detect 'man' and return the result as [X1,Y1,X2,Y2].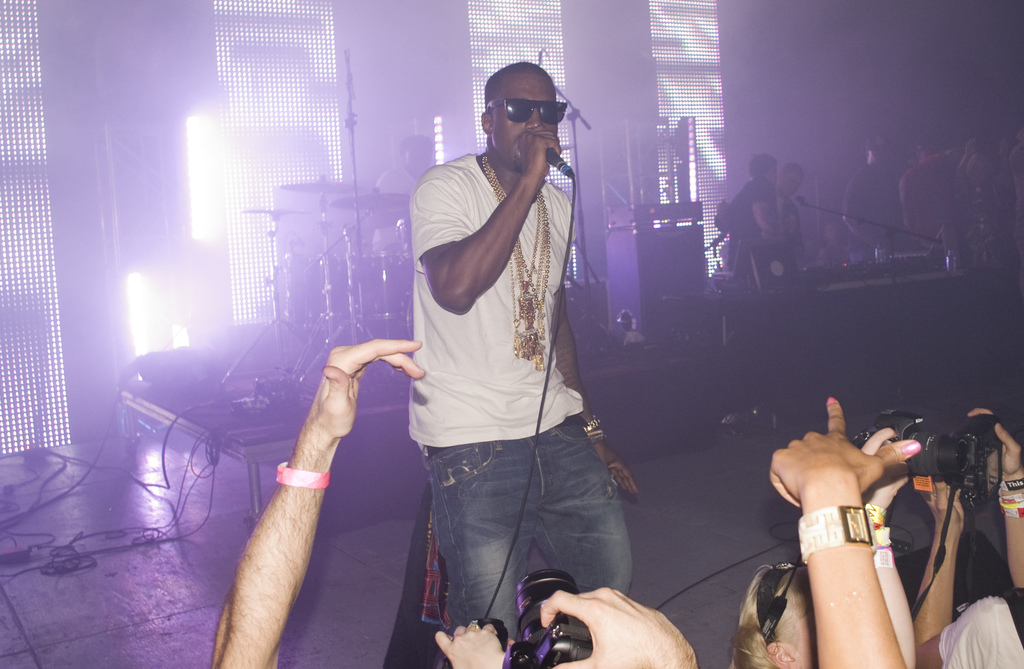
[830,131,906,267].
